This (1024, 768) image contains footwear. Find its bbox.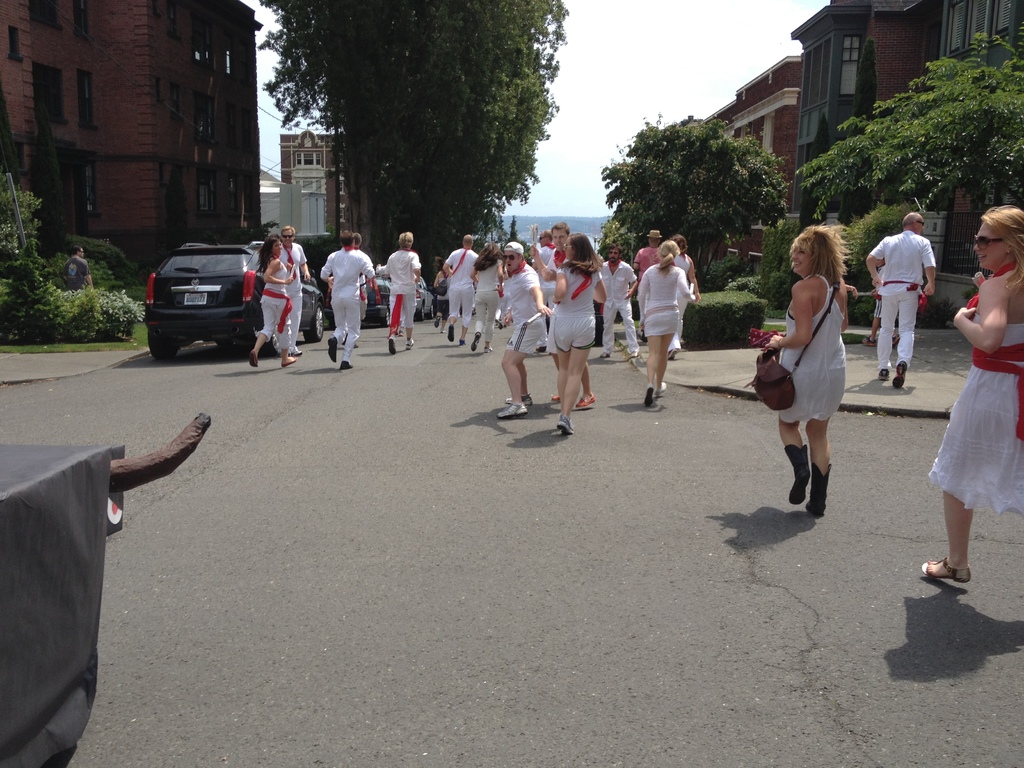
l=598, t=351, r=617, b=360.
